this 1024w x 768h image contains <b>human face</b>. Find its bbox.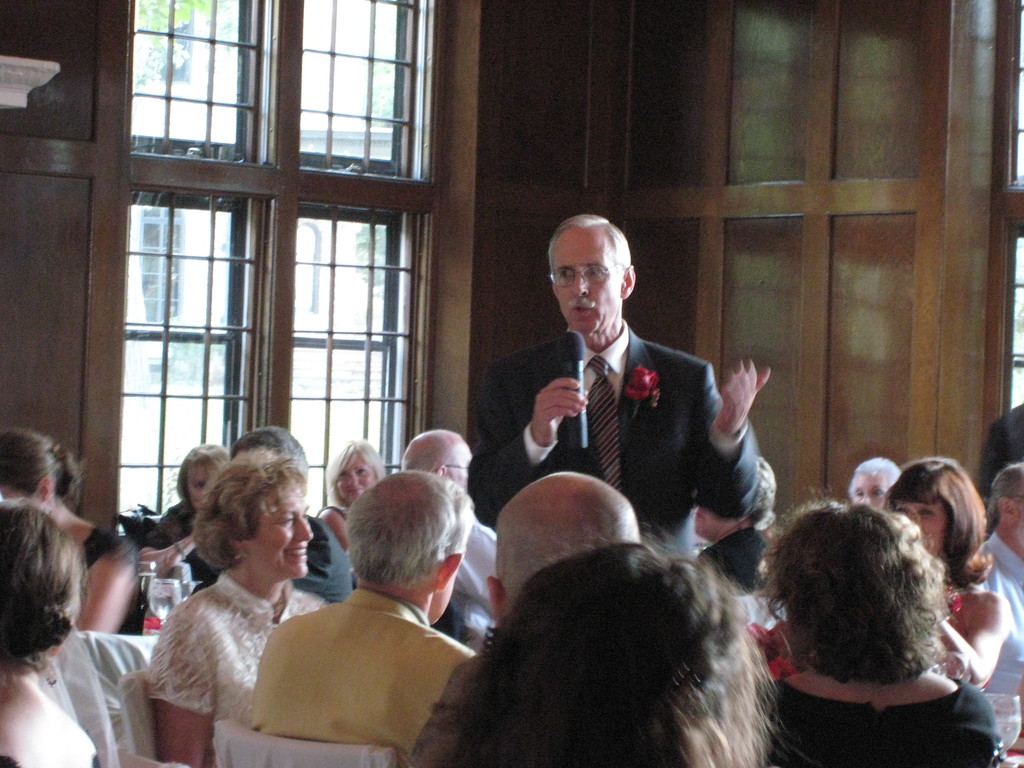
<bbox>547, 230, 622, 336</bbox>.
